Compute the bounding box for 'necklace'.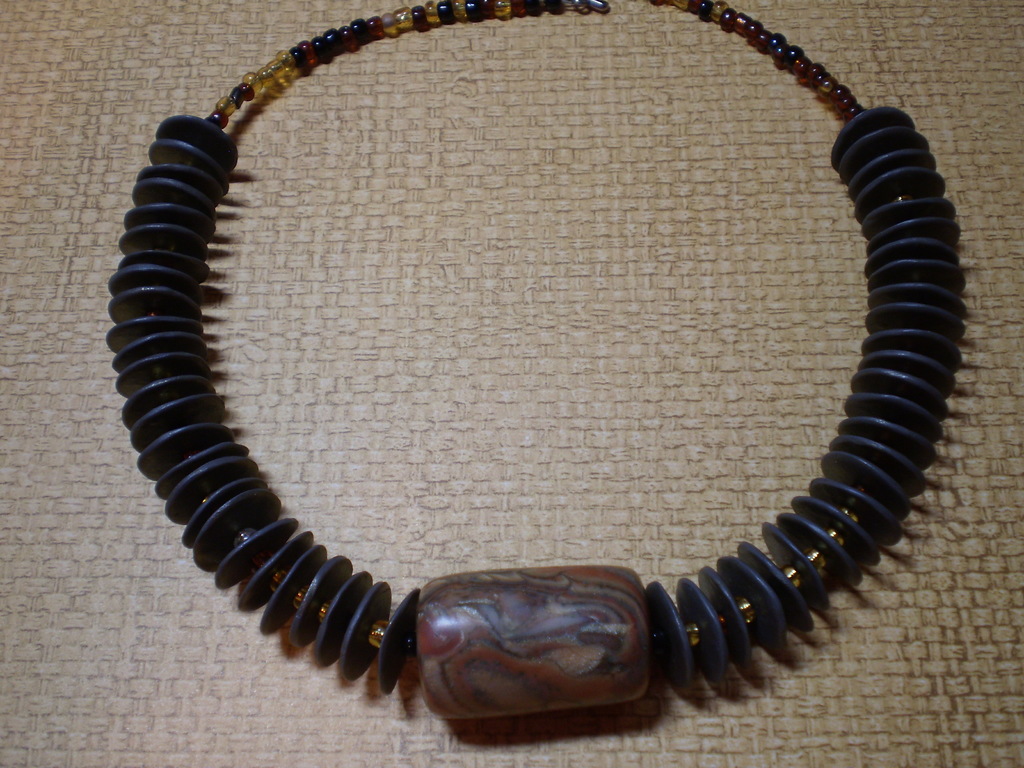
<region>102, 0, 972, 729</region>.
